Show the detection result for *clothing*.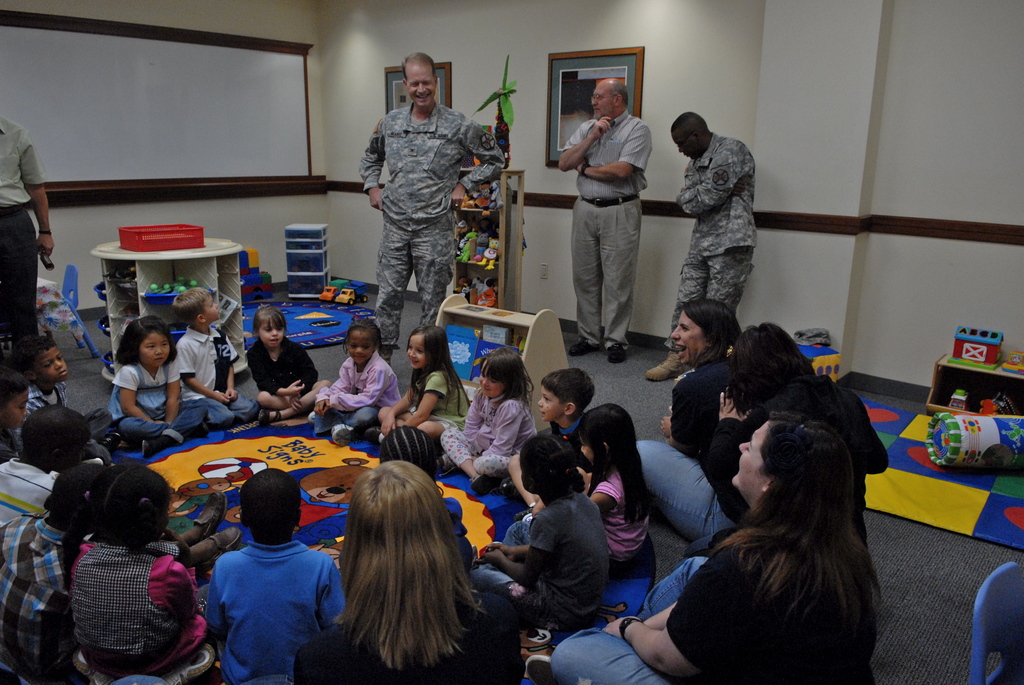
box=[692, 366, 881, 528].
